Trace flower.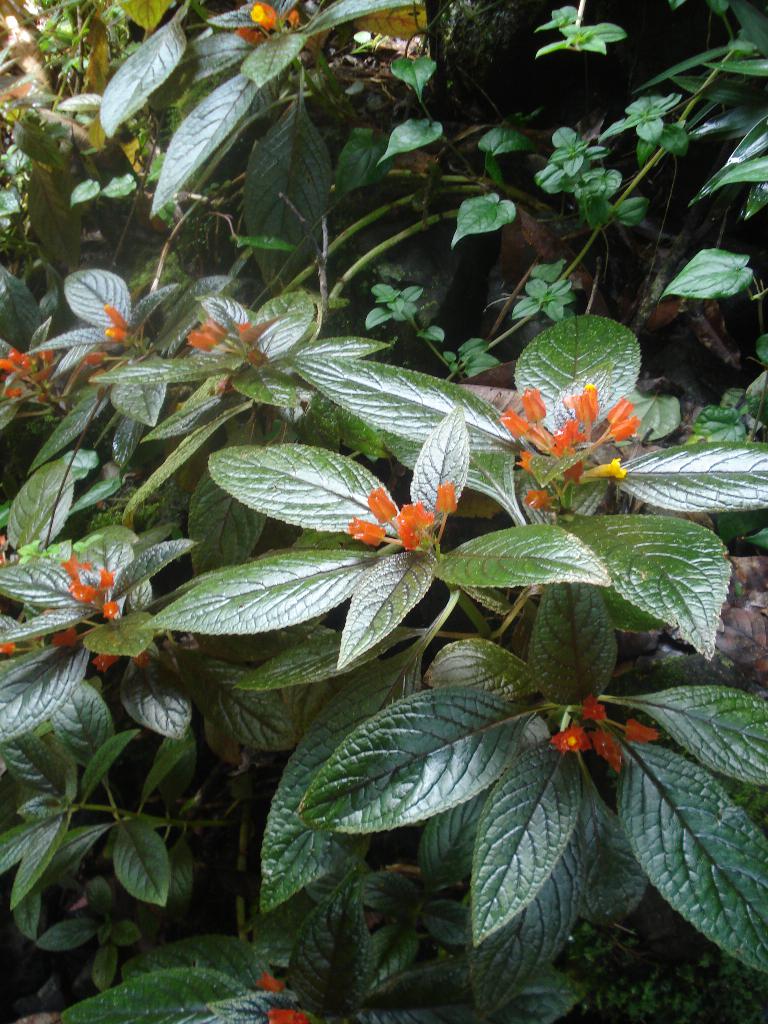
Traced to 431/479/462/519.
